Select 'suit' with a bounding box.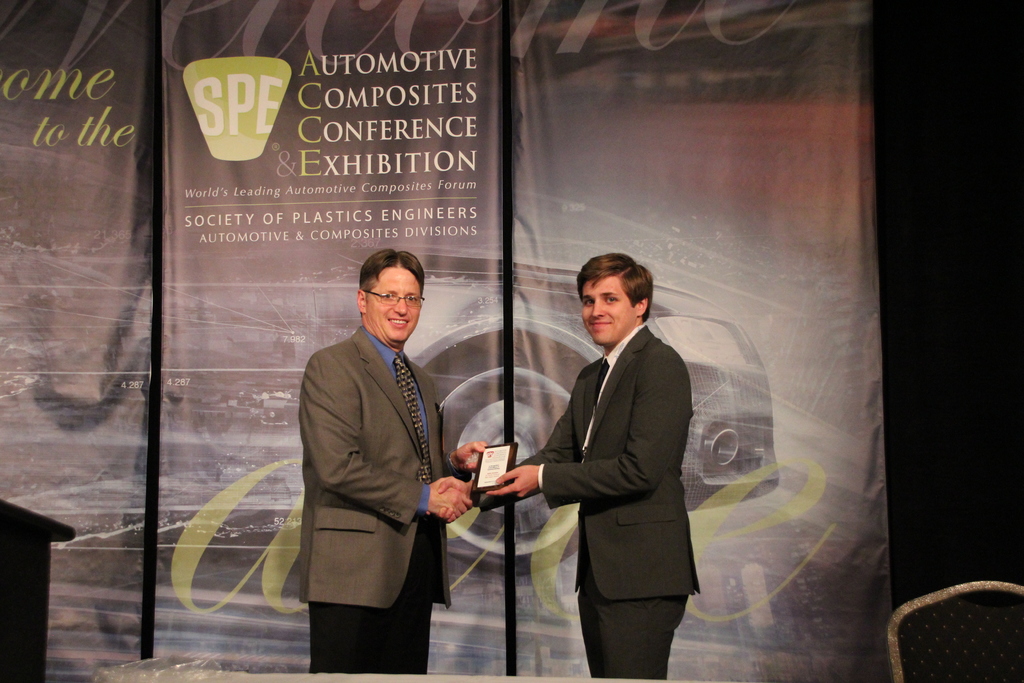
[left=296, top=328, right=459, bottom=677].
